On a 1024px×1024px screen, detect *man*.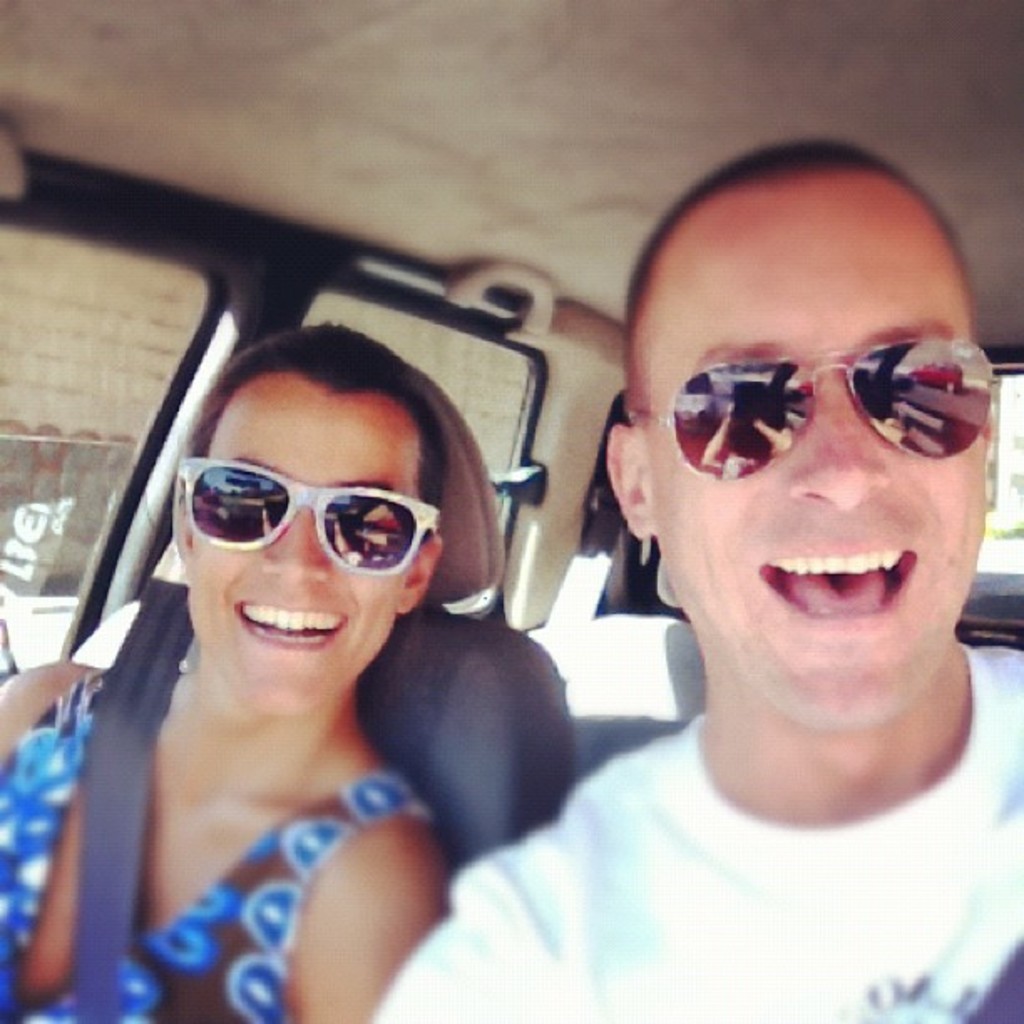
left=244, top=97, right=1021, bottom=1023.
